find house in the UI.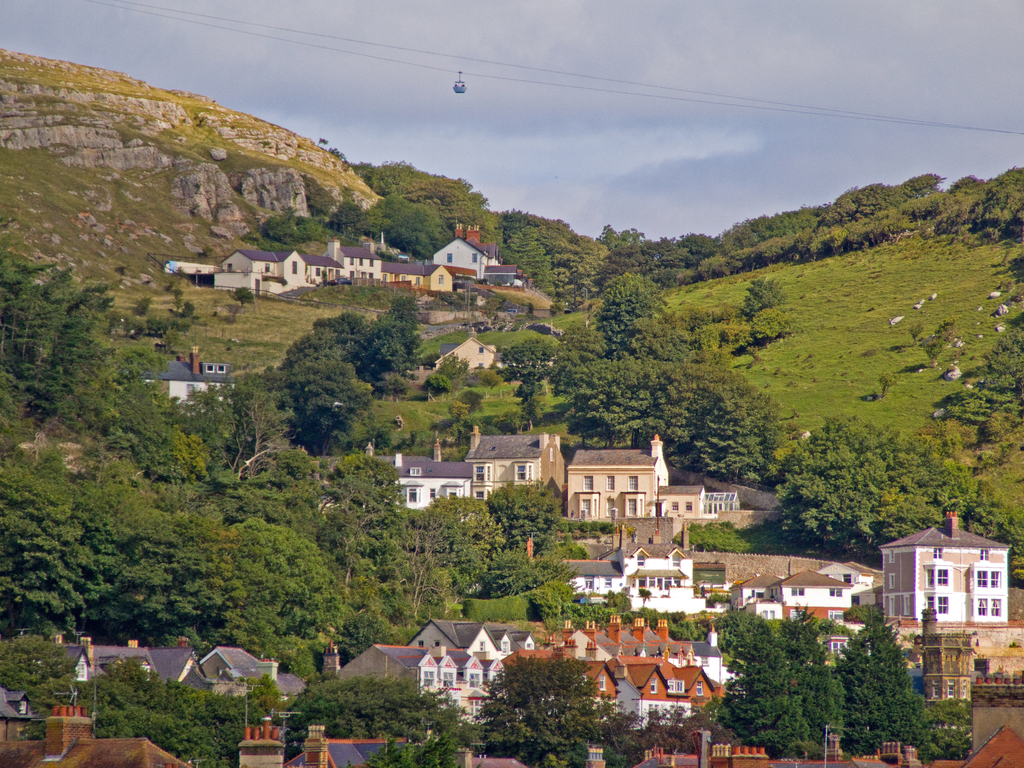
UI element at crop(701, 492, 747, 516).
